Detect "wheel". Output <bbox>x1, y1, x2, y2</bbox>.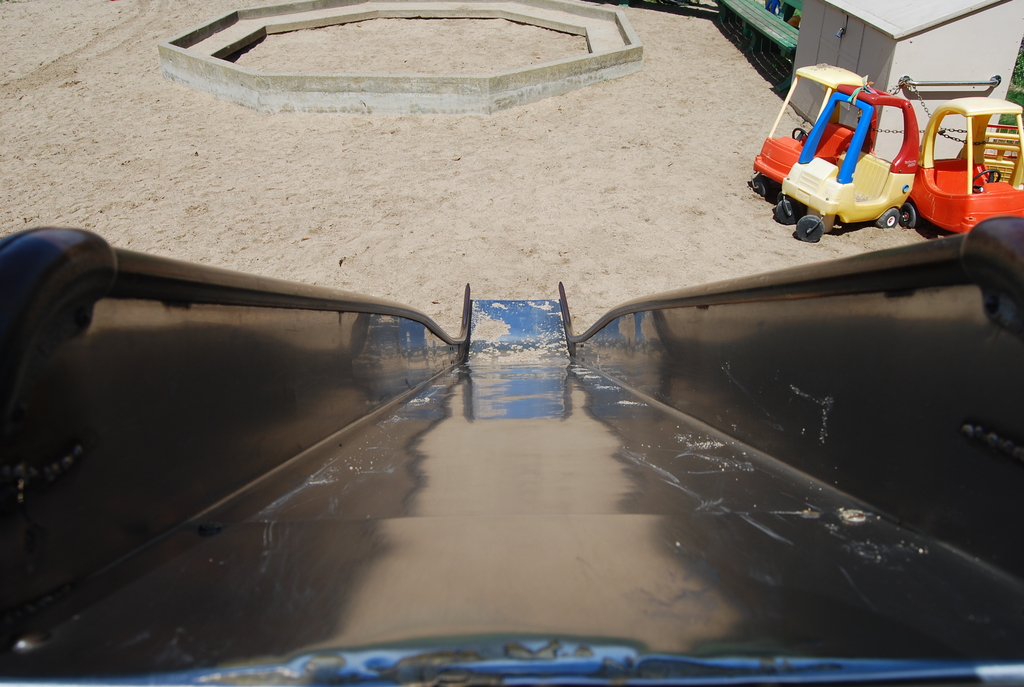
<bbox>971, 170, 1001, 194</bbox>.
